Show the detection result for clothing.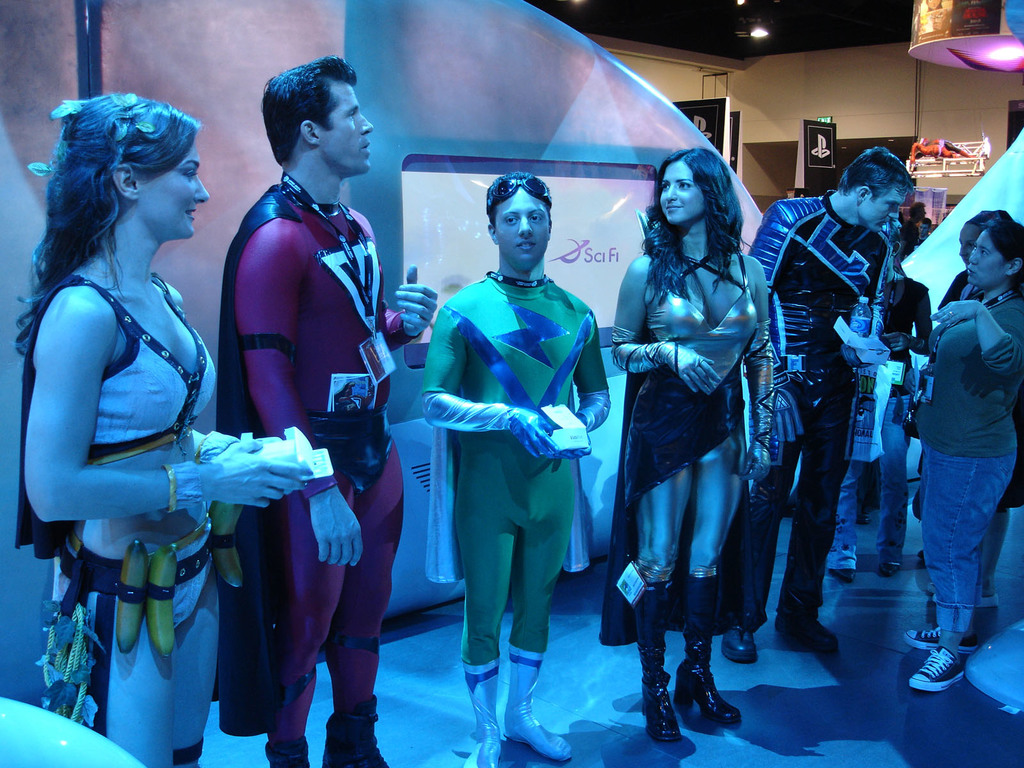
box=[214, 166, 424, 764].
